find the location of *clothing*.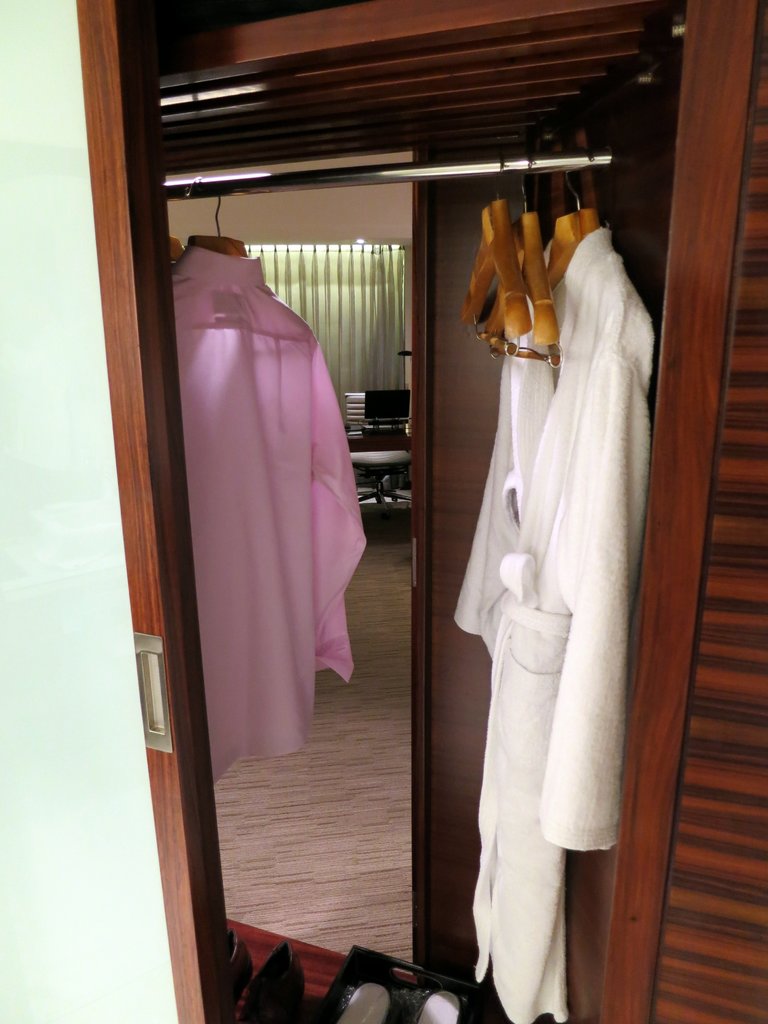
Location: detection(456, 220, 668, 1023).
